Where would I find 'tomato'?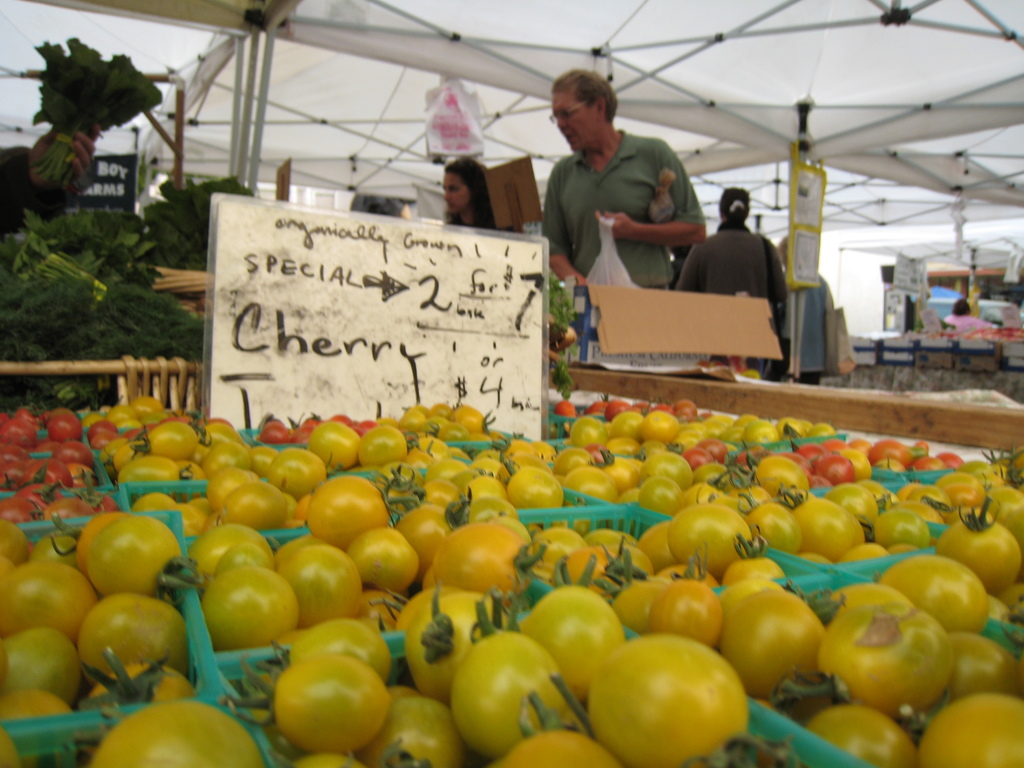
At locate(722, 534, 779, 584).
